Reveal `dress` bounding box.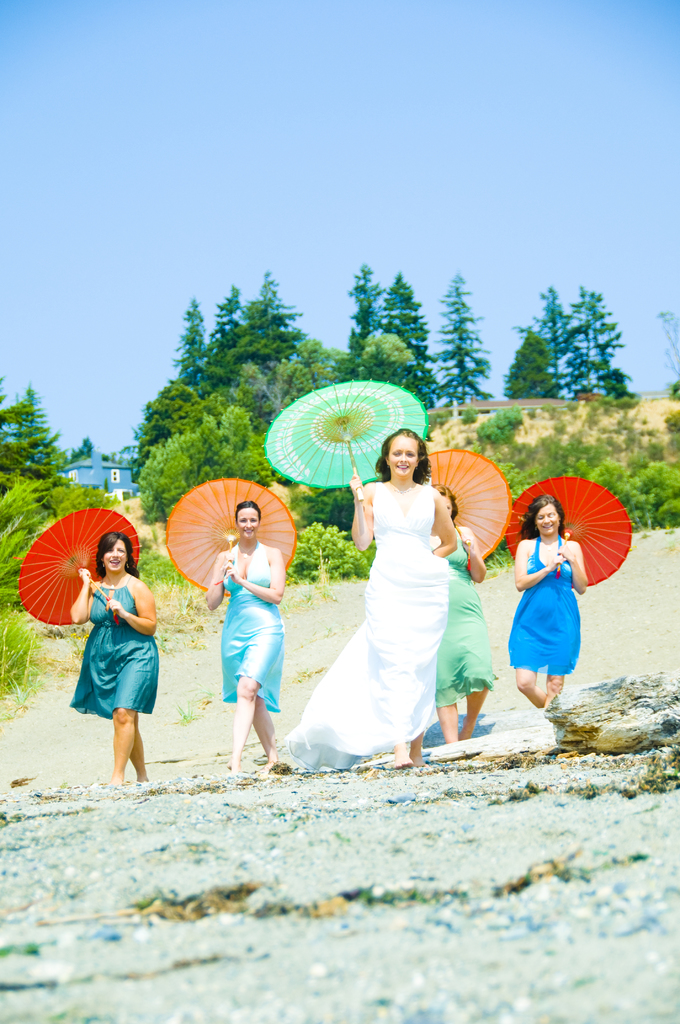
Revealed: bbox=(304, 462, 487, 763).
